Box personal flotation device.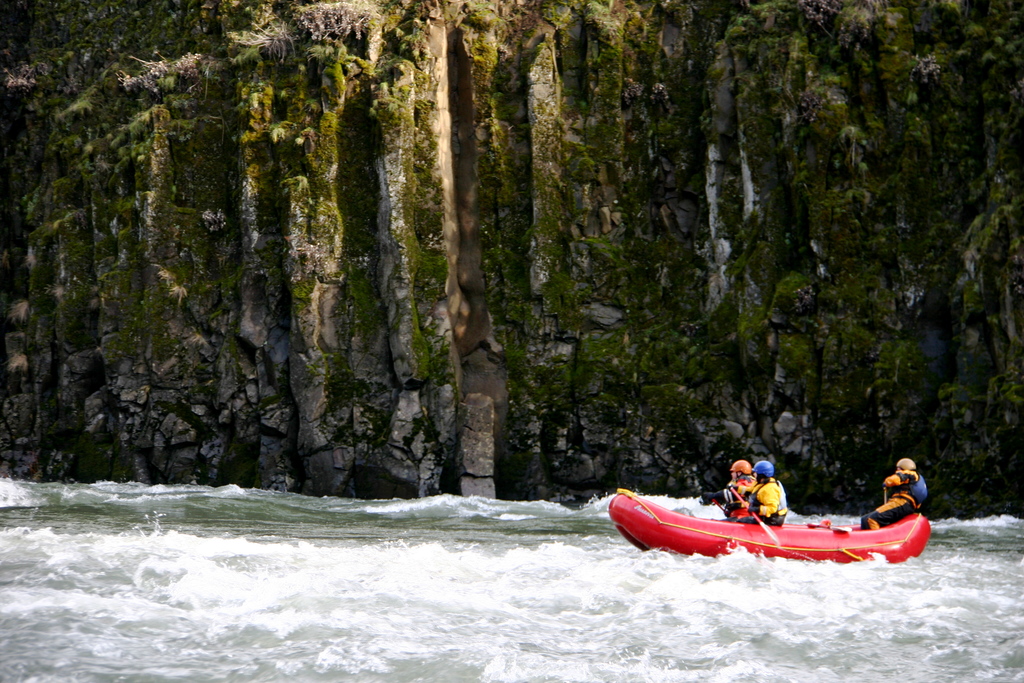
locate(856, 466, 922, 528).
